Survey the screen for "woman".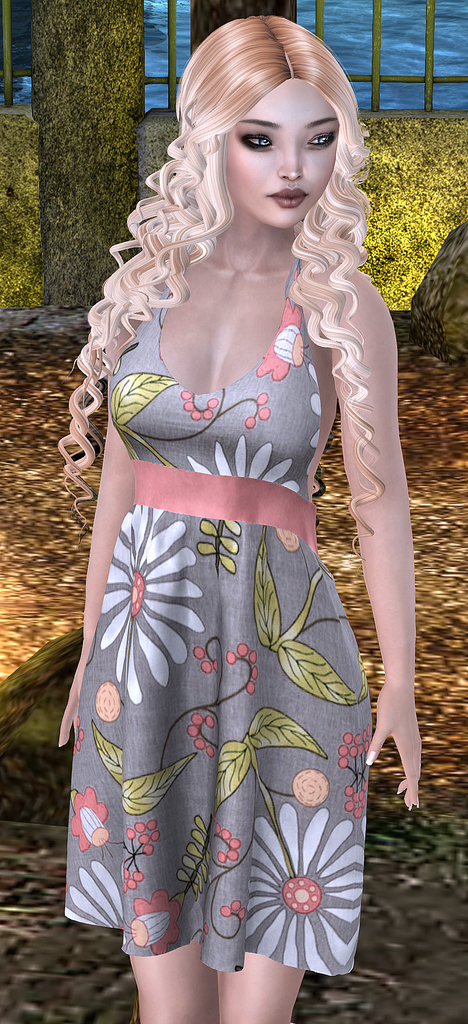
Survey found: 63,20,425,1023.
